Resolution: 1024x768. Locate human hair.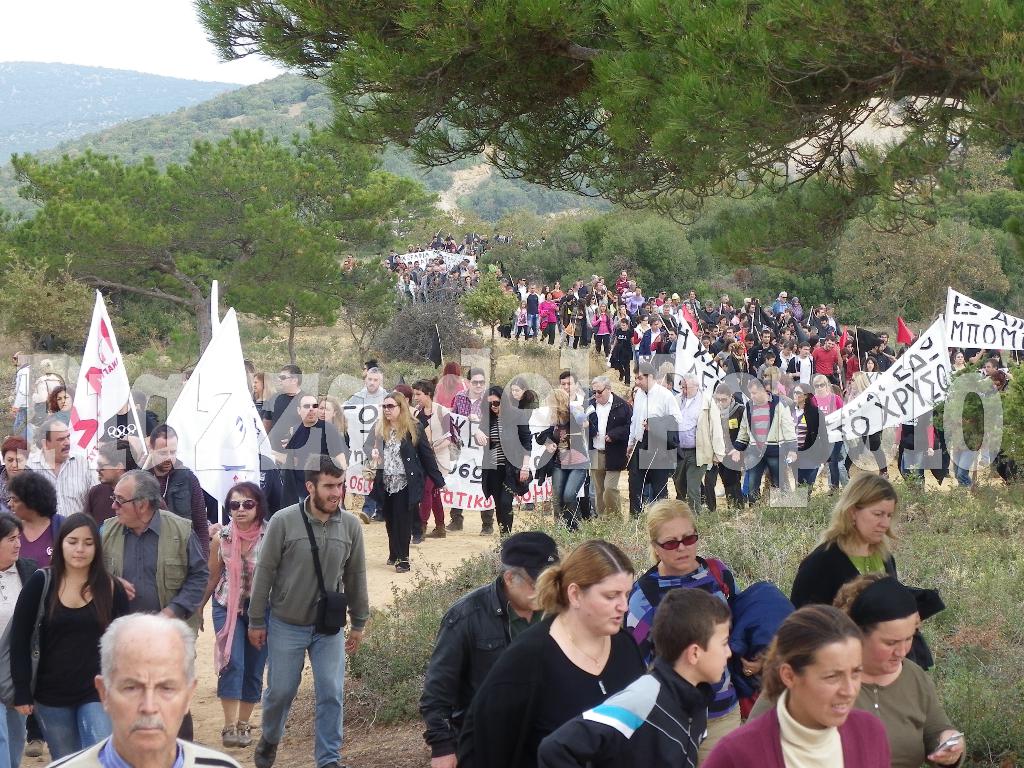
crop(5, 472, 59, 522).
